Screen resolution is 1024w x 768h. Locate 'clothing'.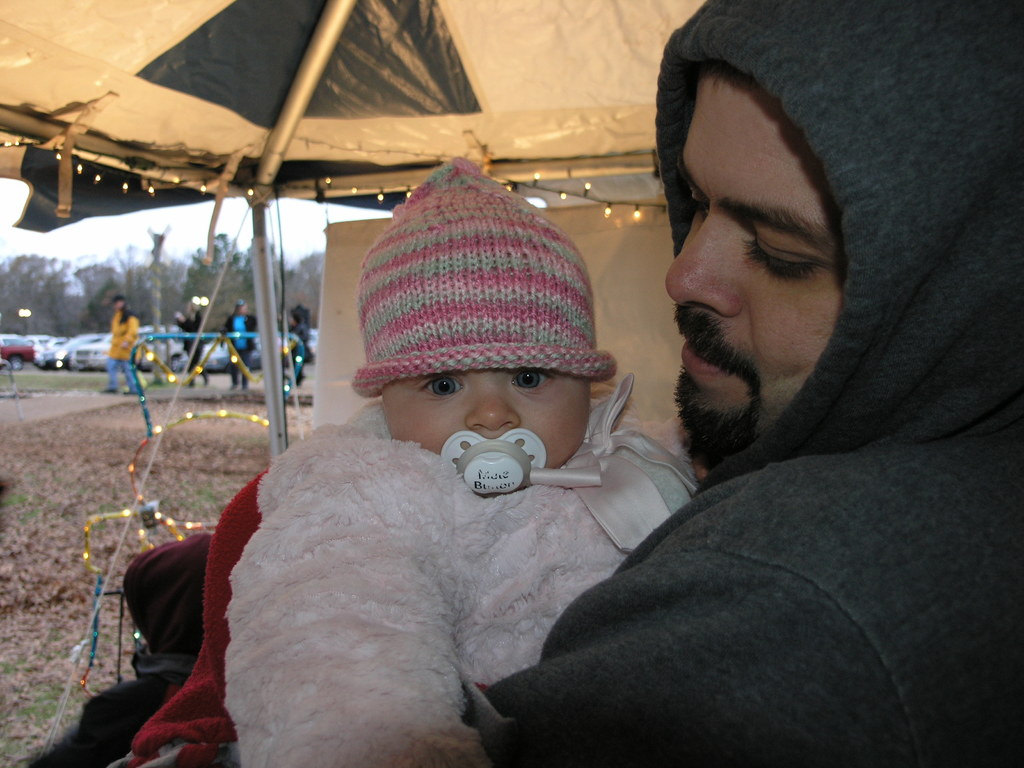
134, 392, 698, 767.
